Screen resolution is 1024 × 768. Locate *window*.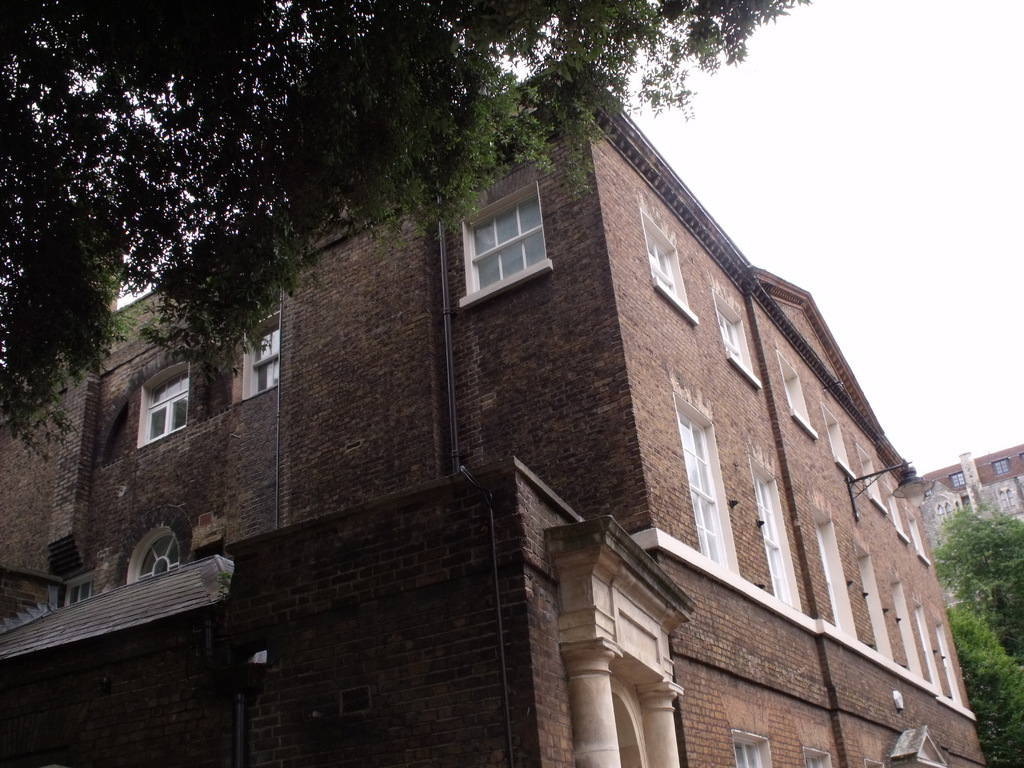
left=636, top=225, right=682, bottom=288.
